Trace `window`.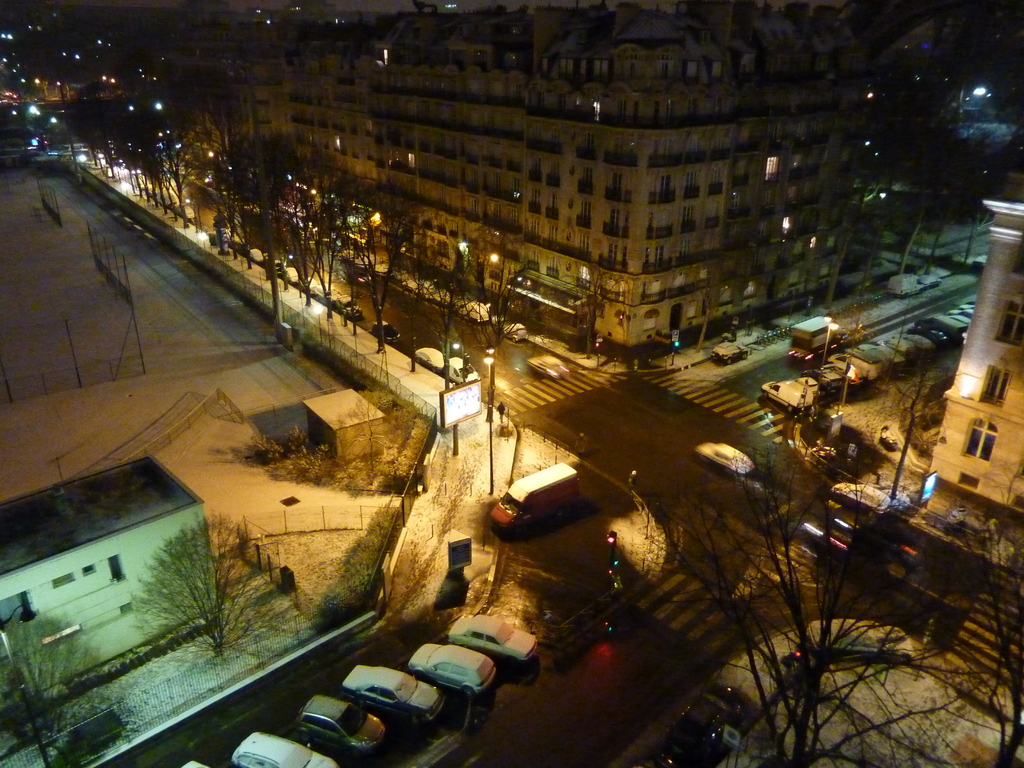
Traced to 767/384/782/392.
